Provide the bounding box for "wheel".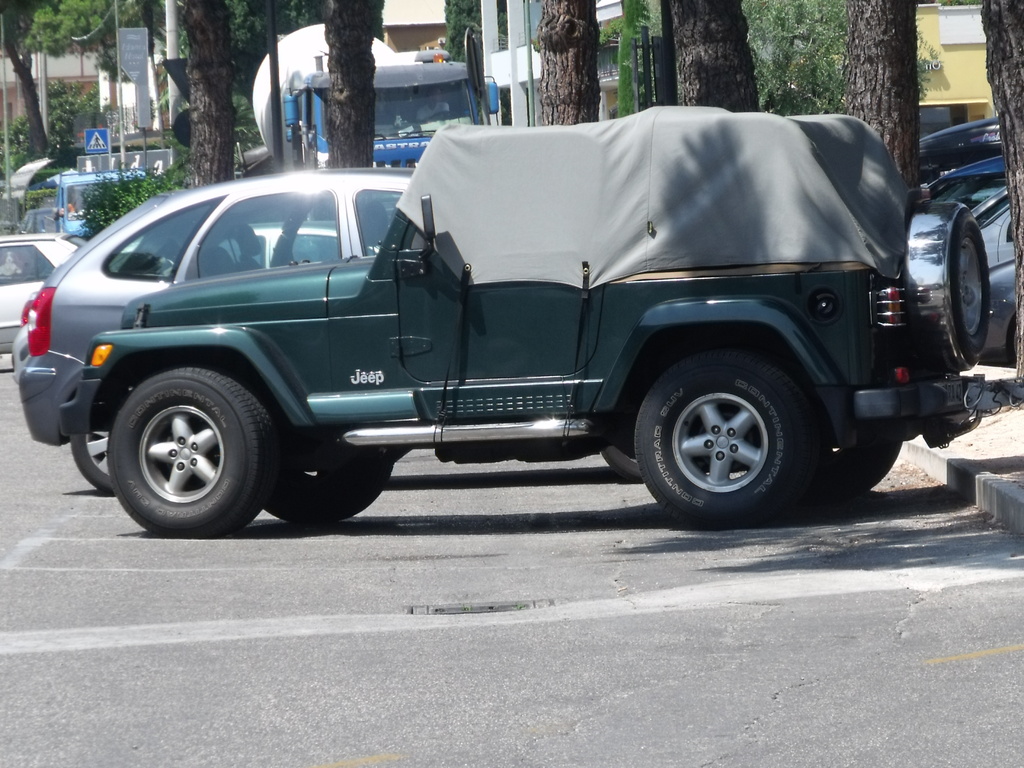
Rect(266, 436, 390, 527).
